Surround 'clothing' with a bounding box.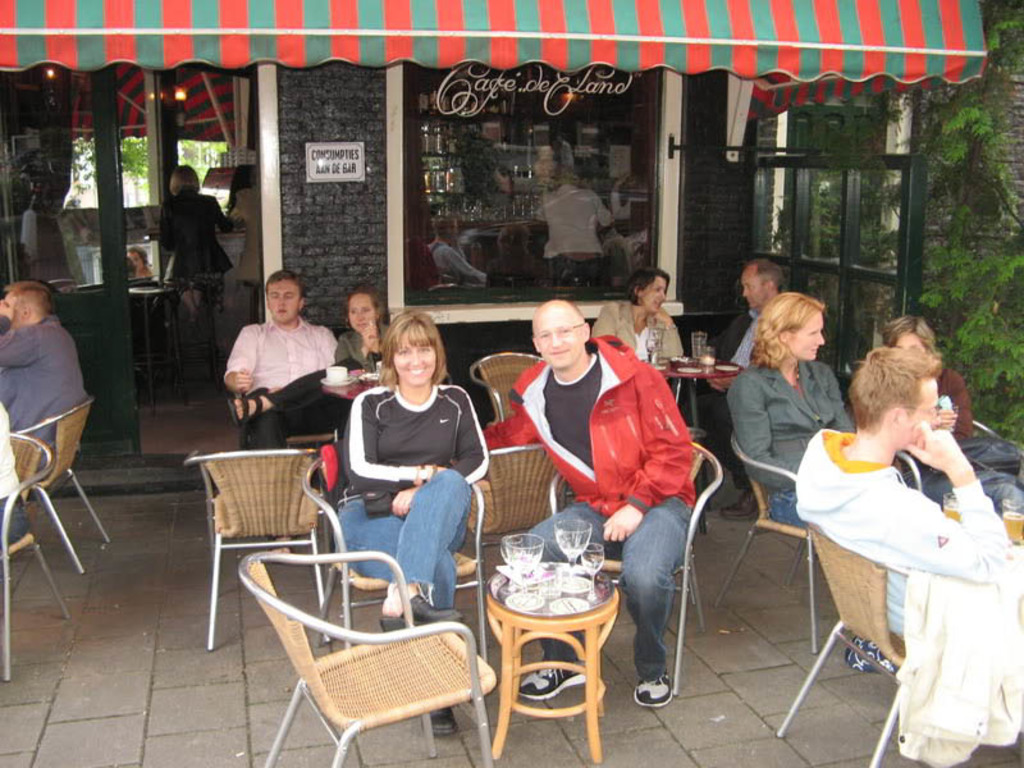
x1=488 y1=250 x2=547 y2=293.
